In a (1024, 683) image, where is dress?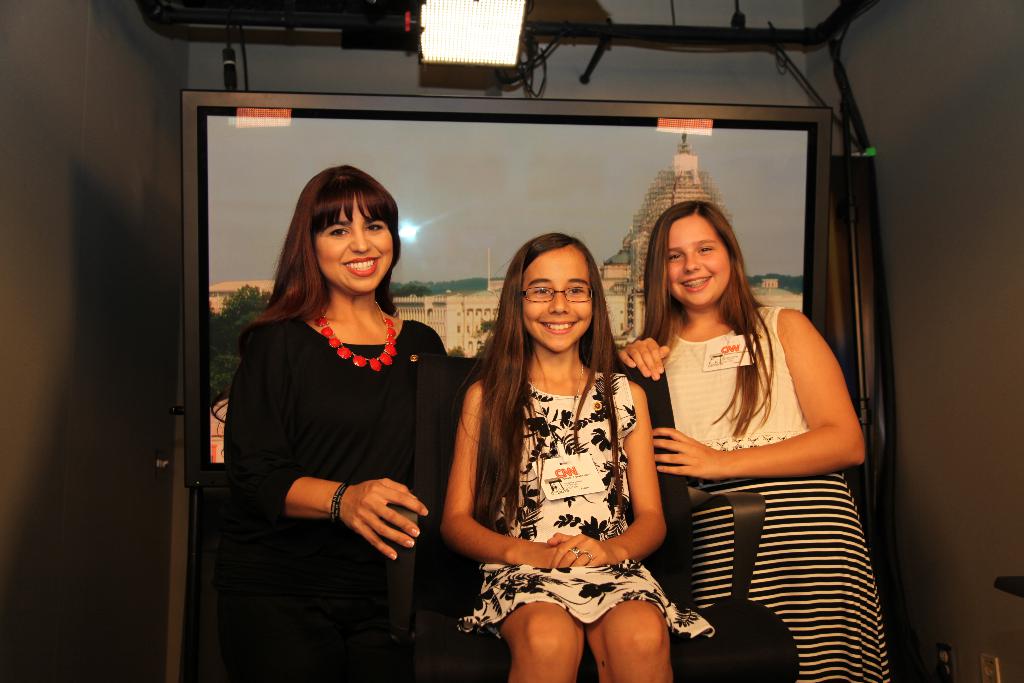
216 314 444 682.
